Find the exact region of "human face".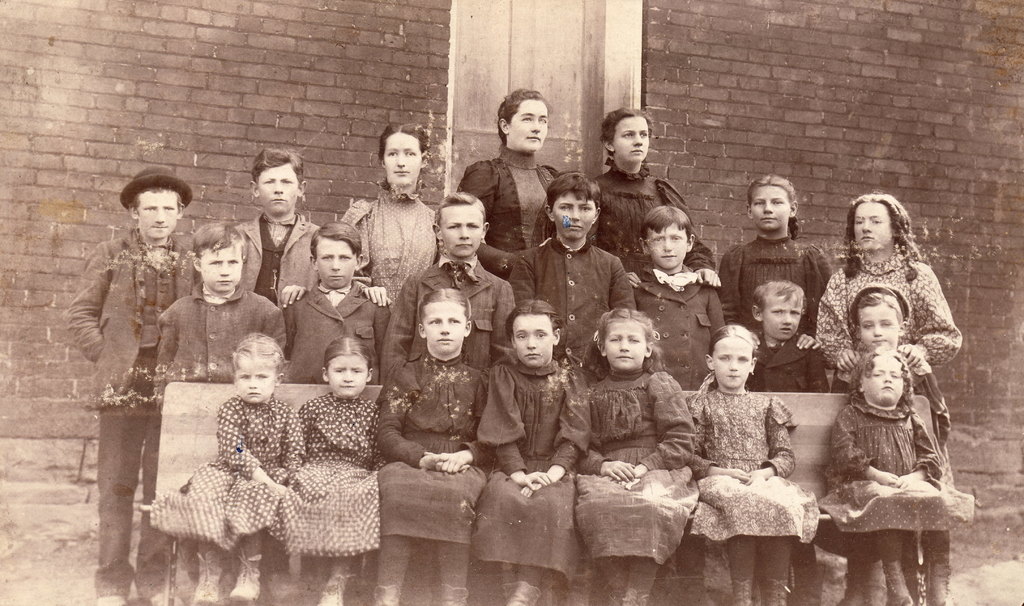
Exact region: [left=507, top=315, right=552, bottom=364].
